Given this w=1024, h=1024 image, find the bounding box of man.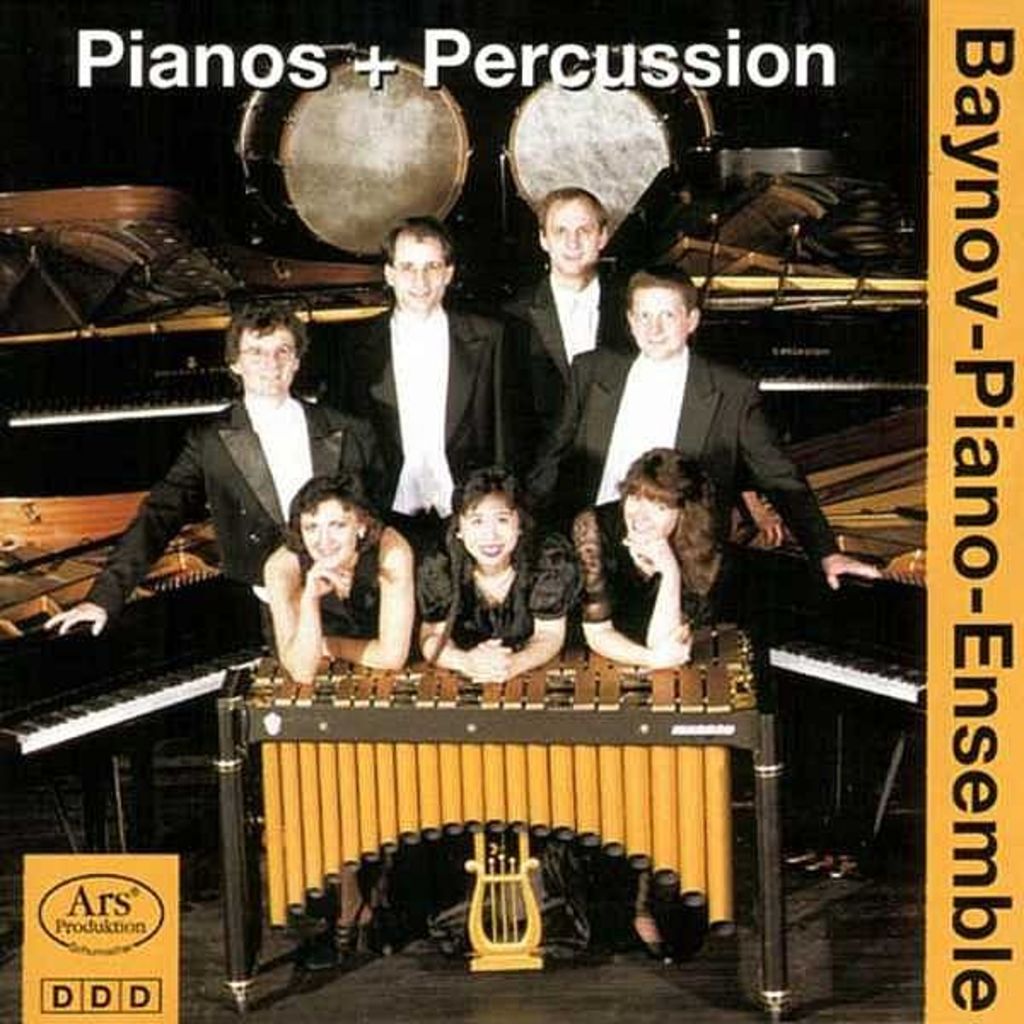
left=46, top=300, right=387, bottom=664.
